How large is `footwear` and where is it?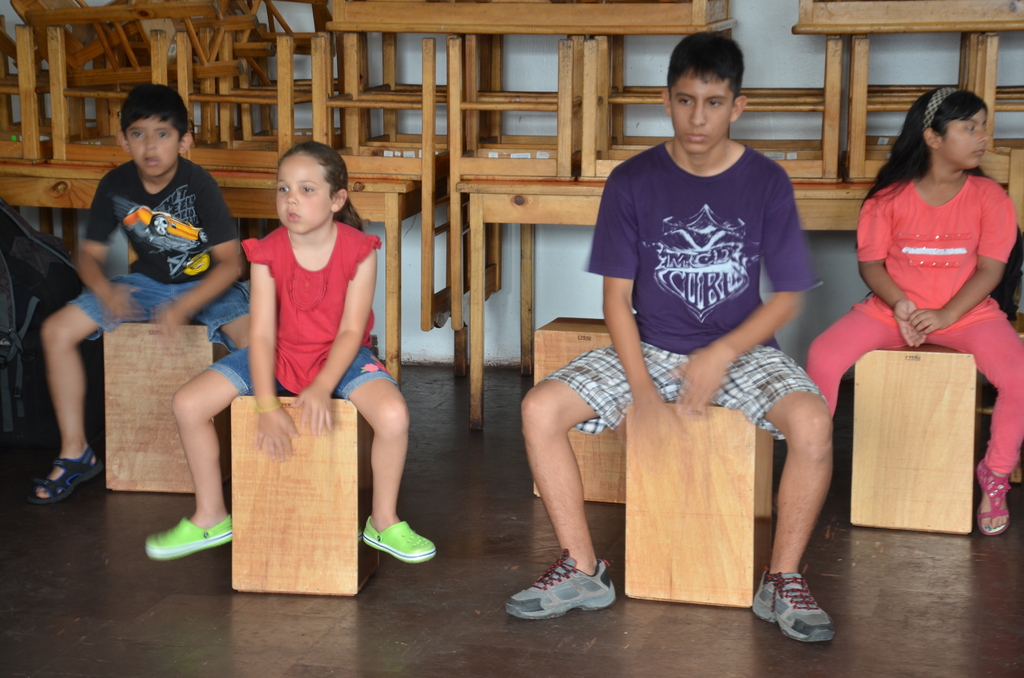
Bounding box: bbox=[34, 458, 111, 501].
